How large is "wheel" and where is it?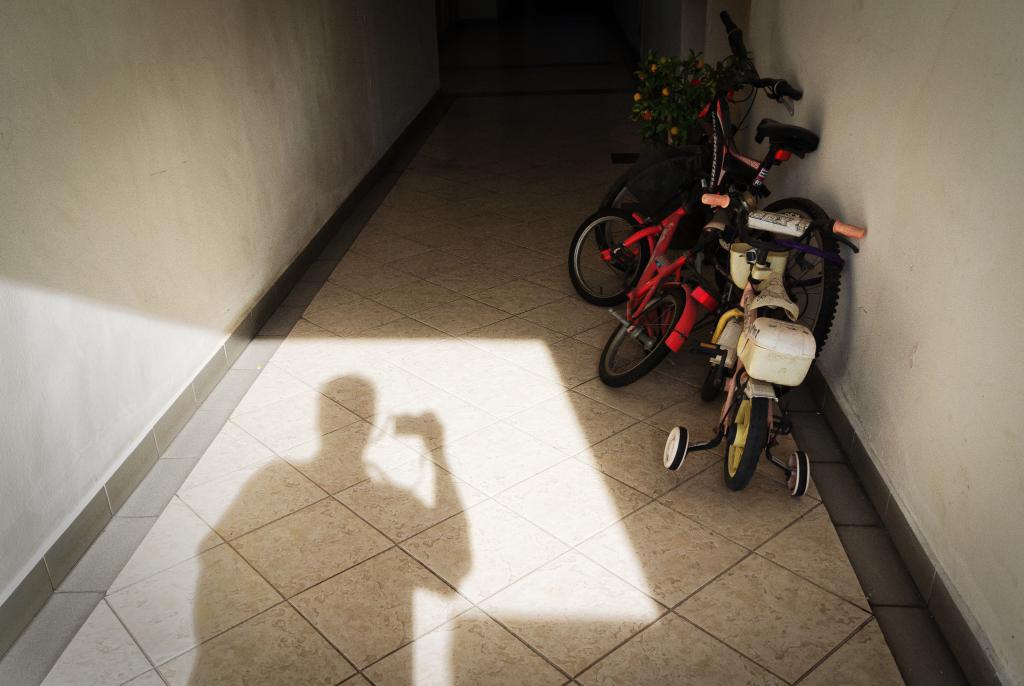
Bounding box: box(787, 452, 810, 496).
